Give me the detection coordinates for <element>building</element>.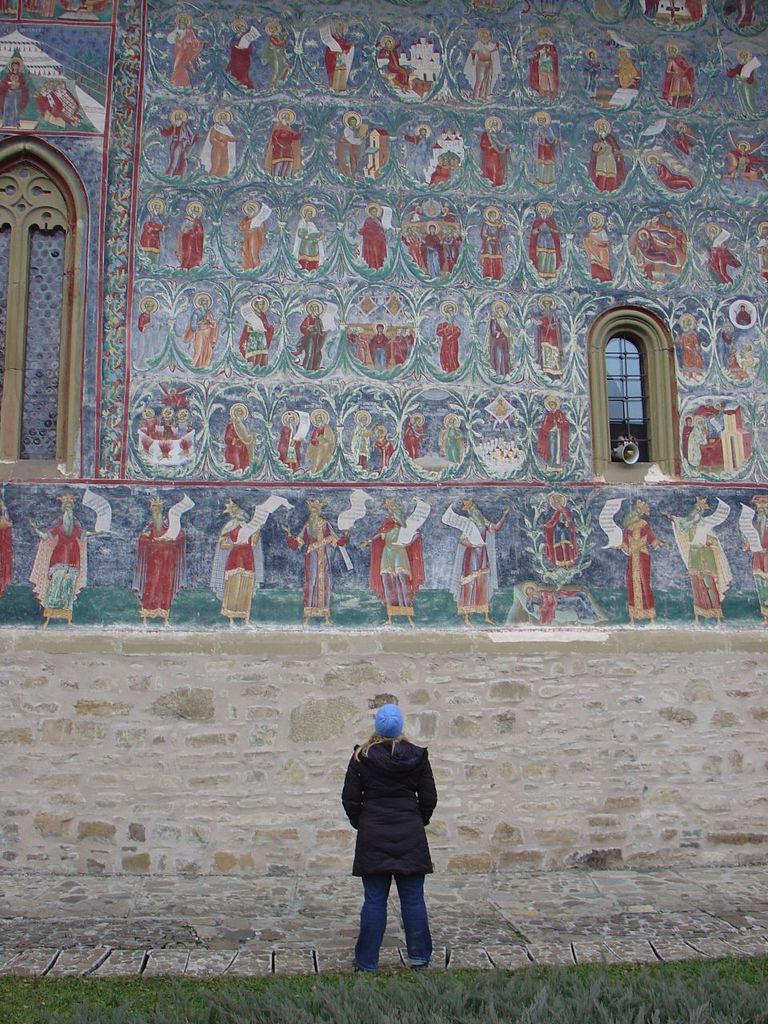
(0, 2, 767, 1023).
